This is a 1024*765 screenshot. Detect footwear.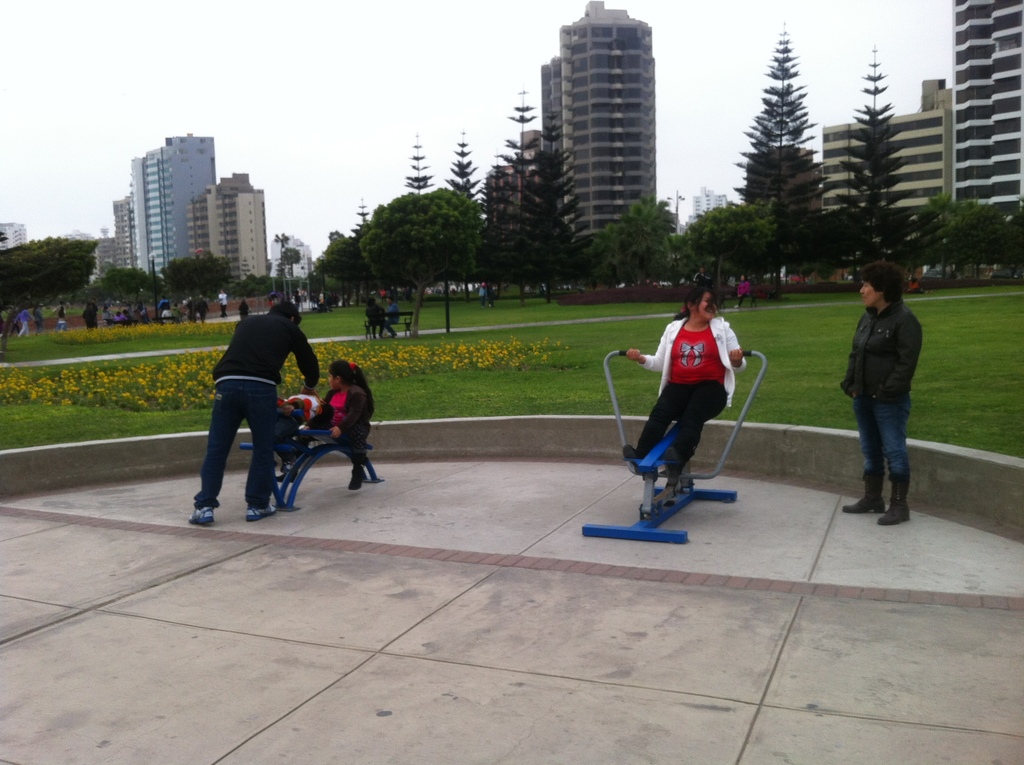
BBox(245, 504, 278, 526).
